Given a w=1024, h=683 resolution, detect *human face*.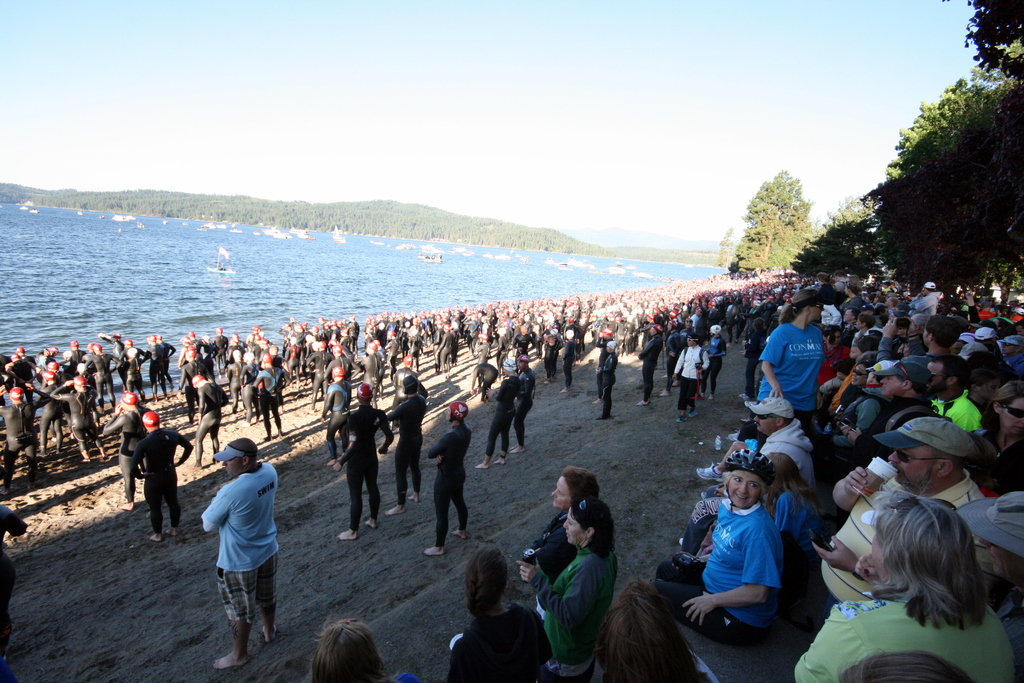
box=[880, 378, 902, 397].
